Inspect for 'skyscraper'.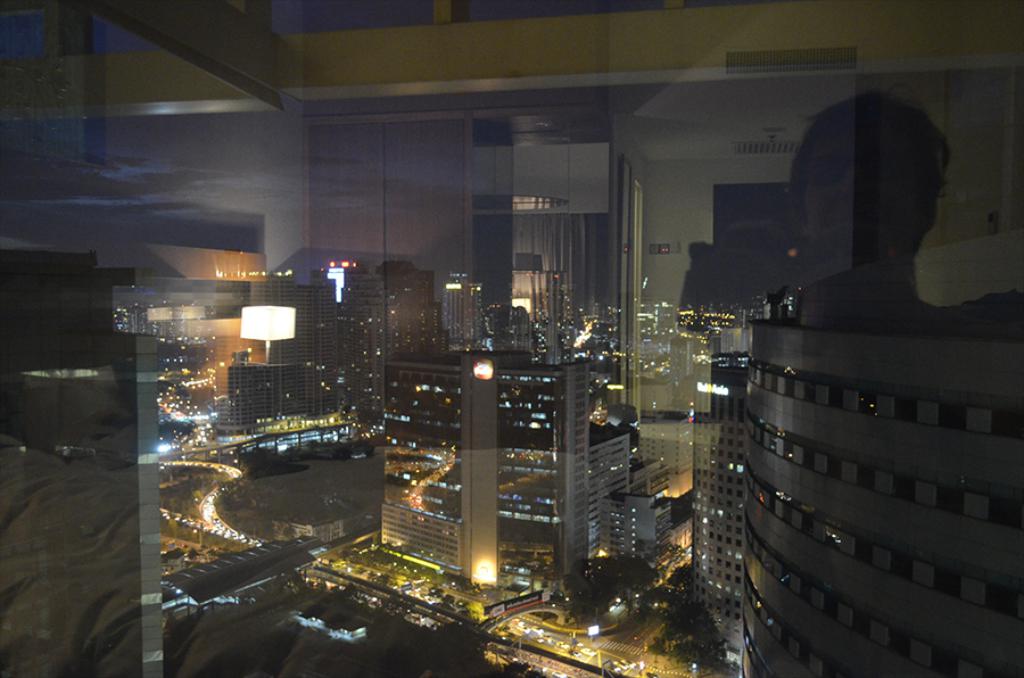
Inspection: (left=666, top=313, right=1023, bottom=677).
